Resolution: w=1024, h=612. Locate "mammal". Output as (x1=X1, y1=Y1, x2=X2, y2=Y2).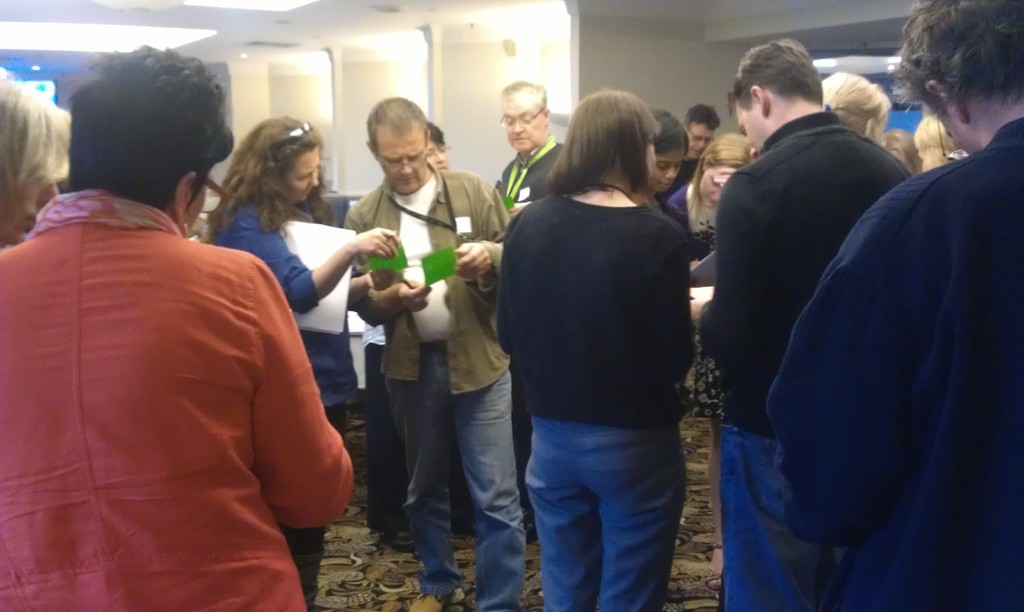
(x1=712, y1=36, x2=909, y2=611).
